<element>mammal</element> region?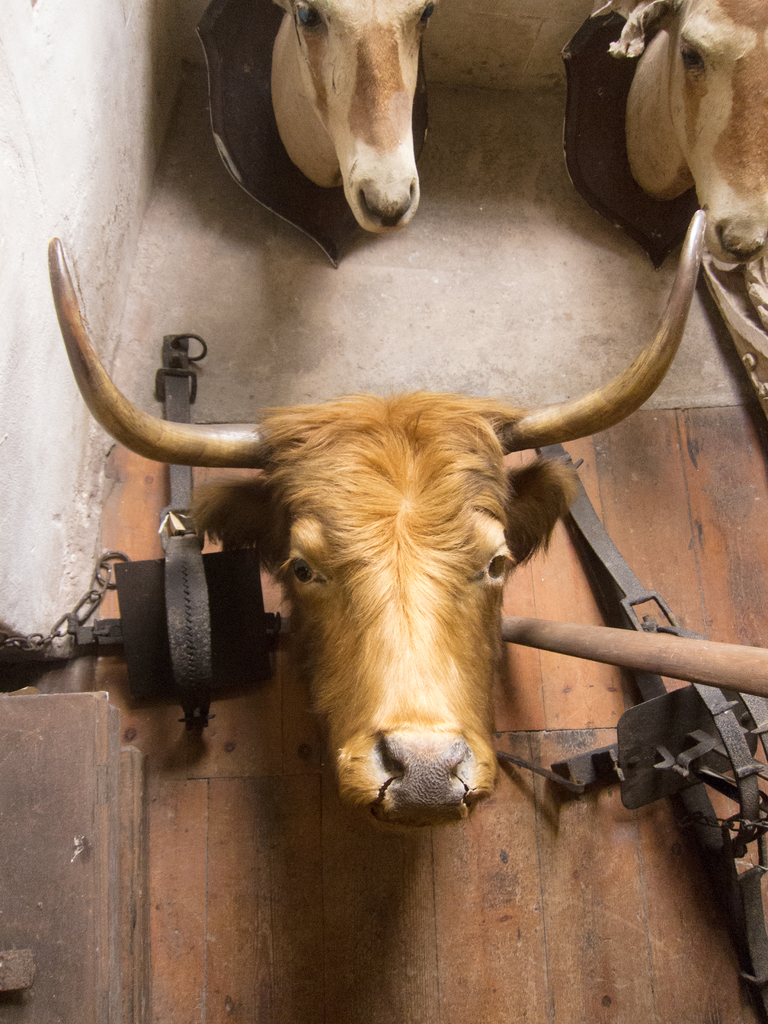
region(268, 0, 439, 232)
